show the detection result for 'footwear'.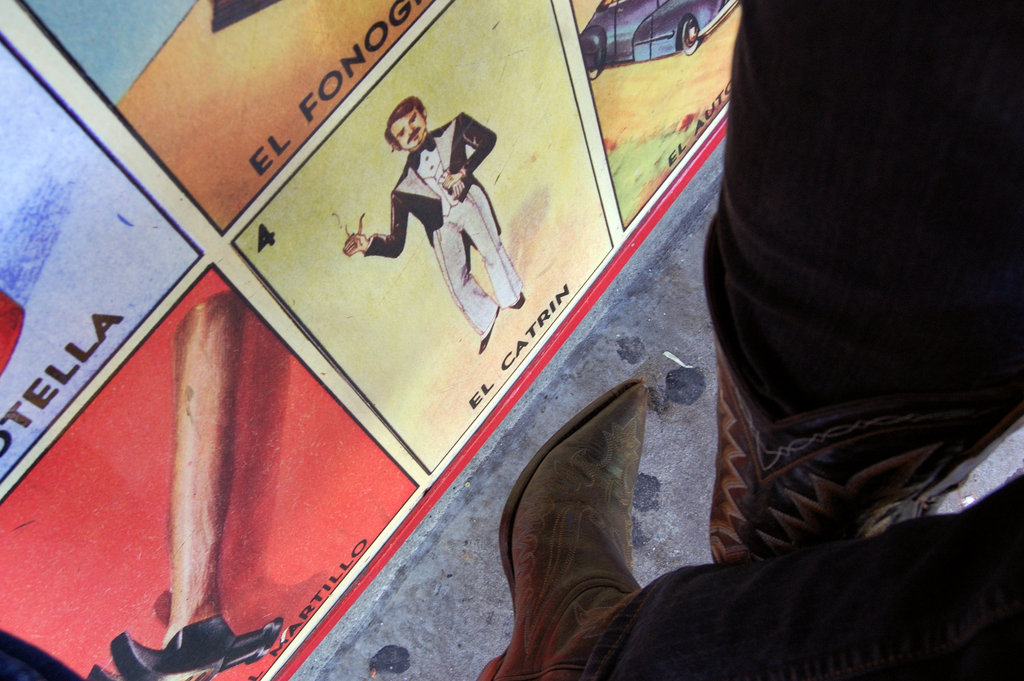
crop(505, 373, 702, 677).
